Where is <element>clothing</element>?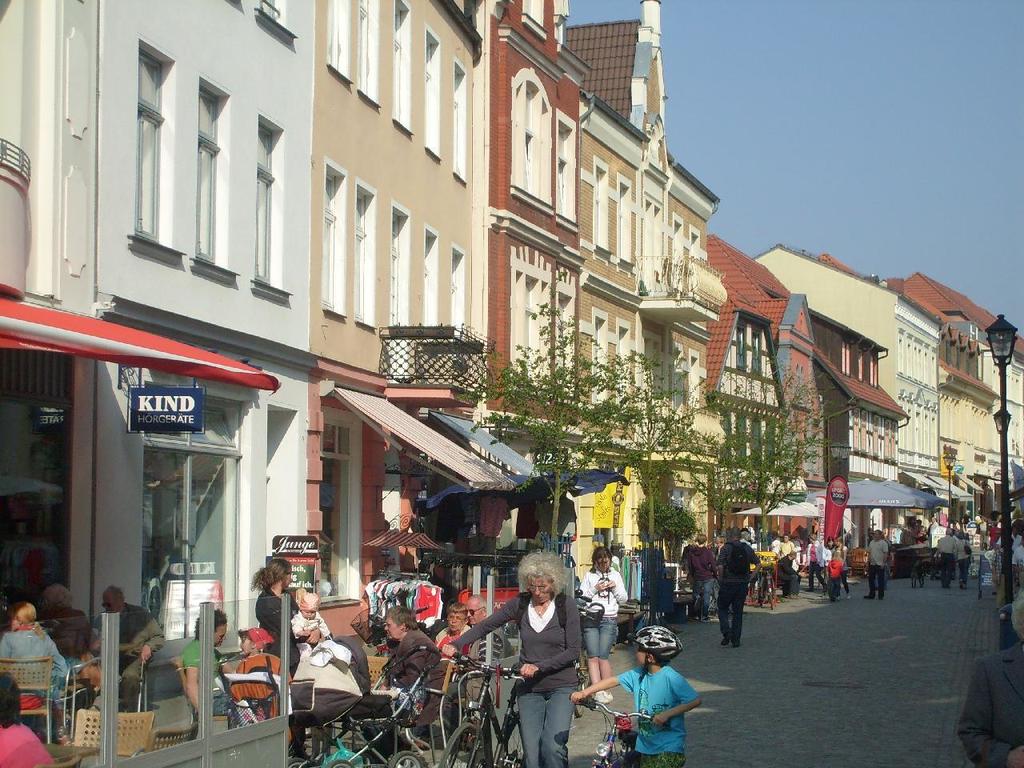
rect(1006, 535, 1022, 576).
